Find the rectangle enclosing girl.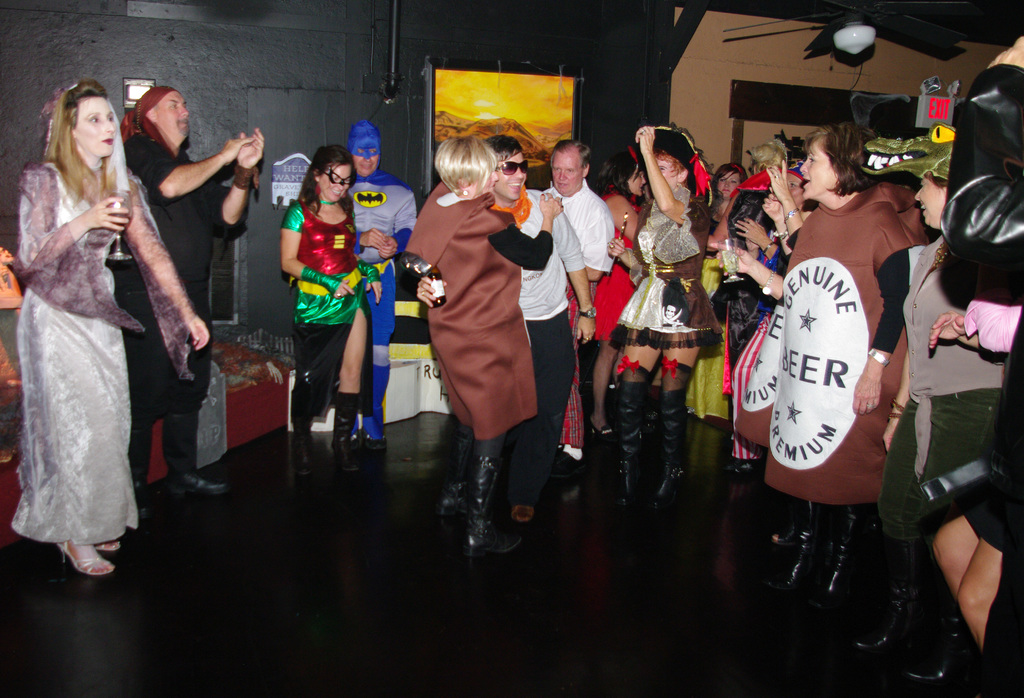
<box>280,146,374,458</box>.
